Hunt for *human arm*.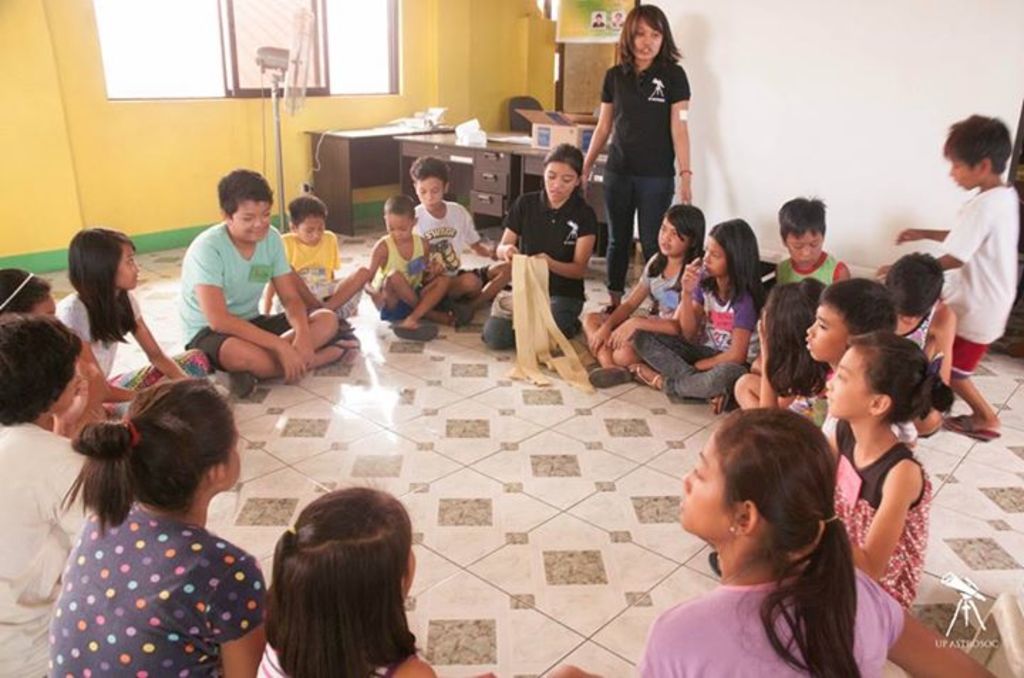
Hunted down at {"x1": 667, "y1": 256, "x2": 717, "y2": 350}.
